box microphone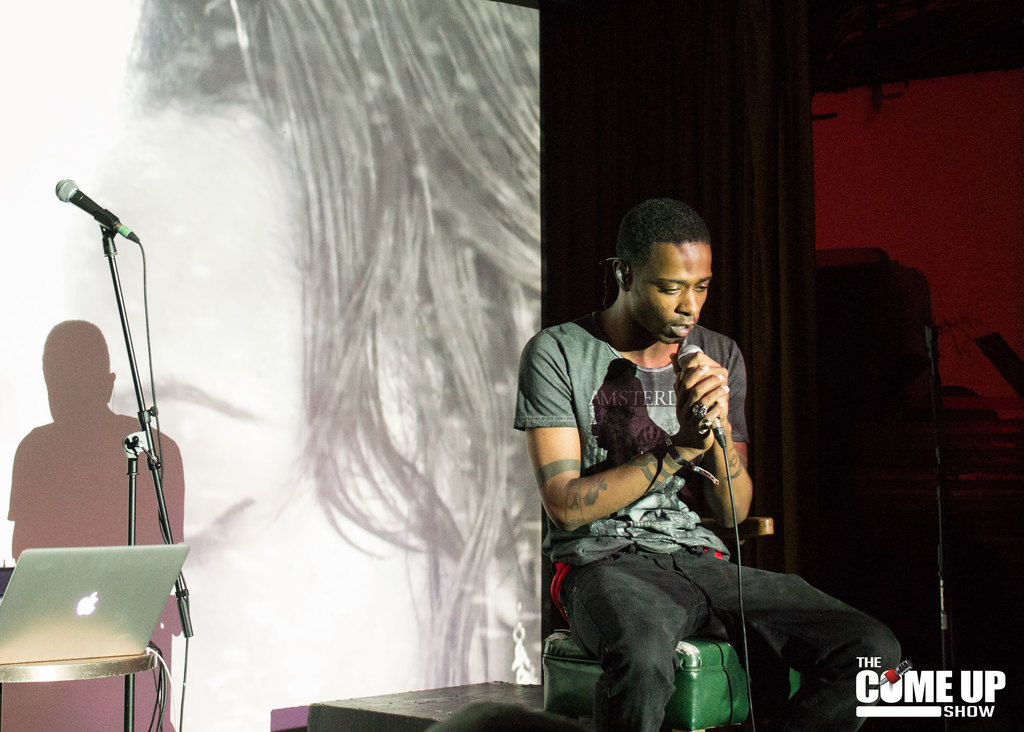
x1=675, y1=345, x2=724, y2=450
